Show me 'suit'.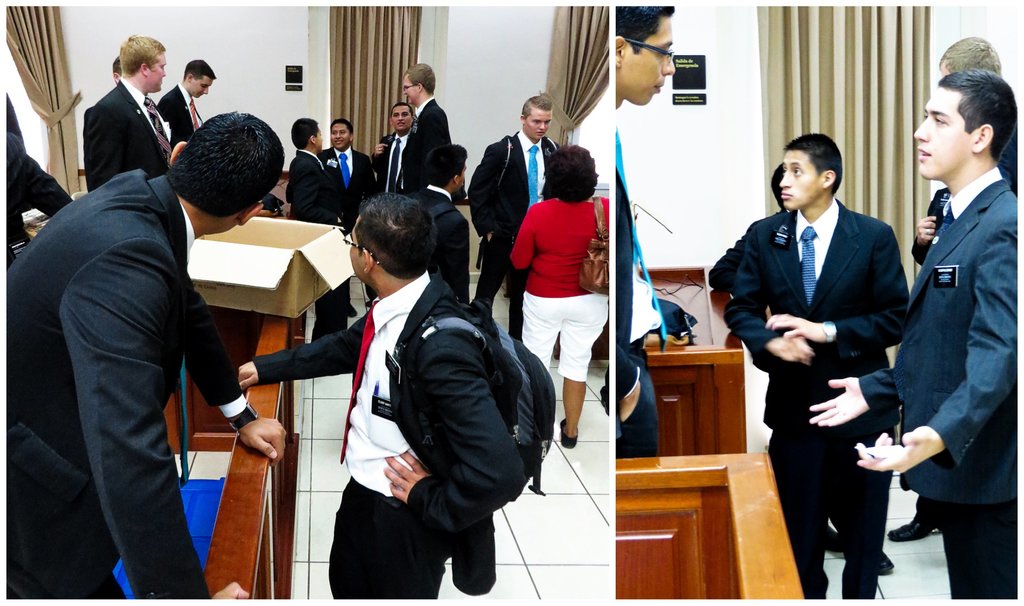
'suit' is here: 403/93/452/193.
